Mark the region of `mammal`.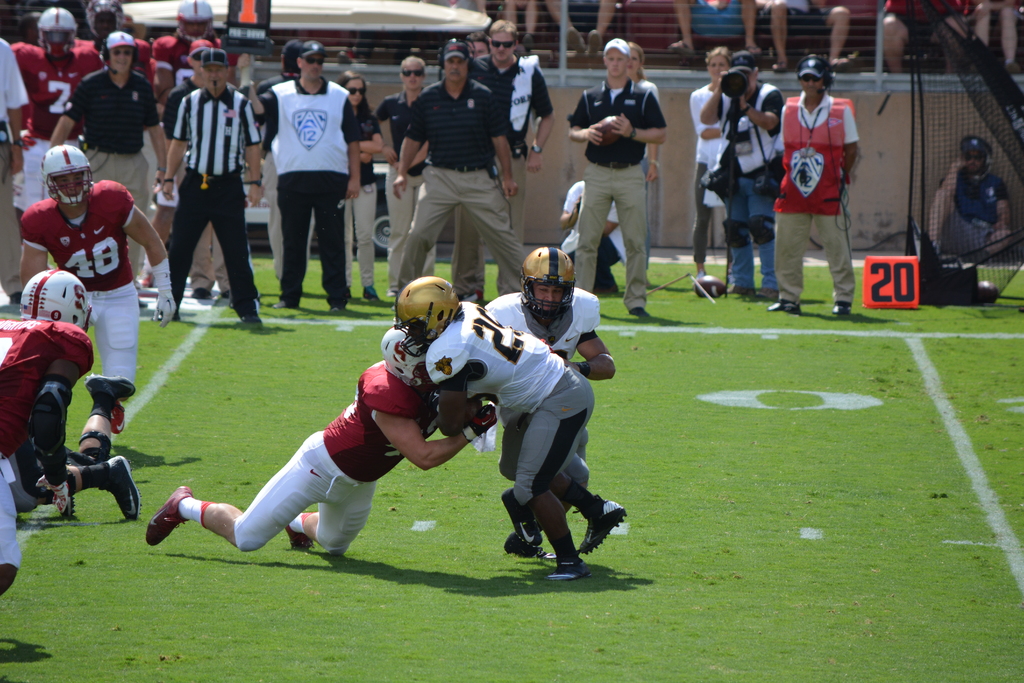
Region: [700, 49, 786, 302].
